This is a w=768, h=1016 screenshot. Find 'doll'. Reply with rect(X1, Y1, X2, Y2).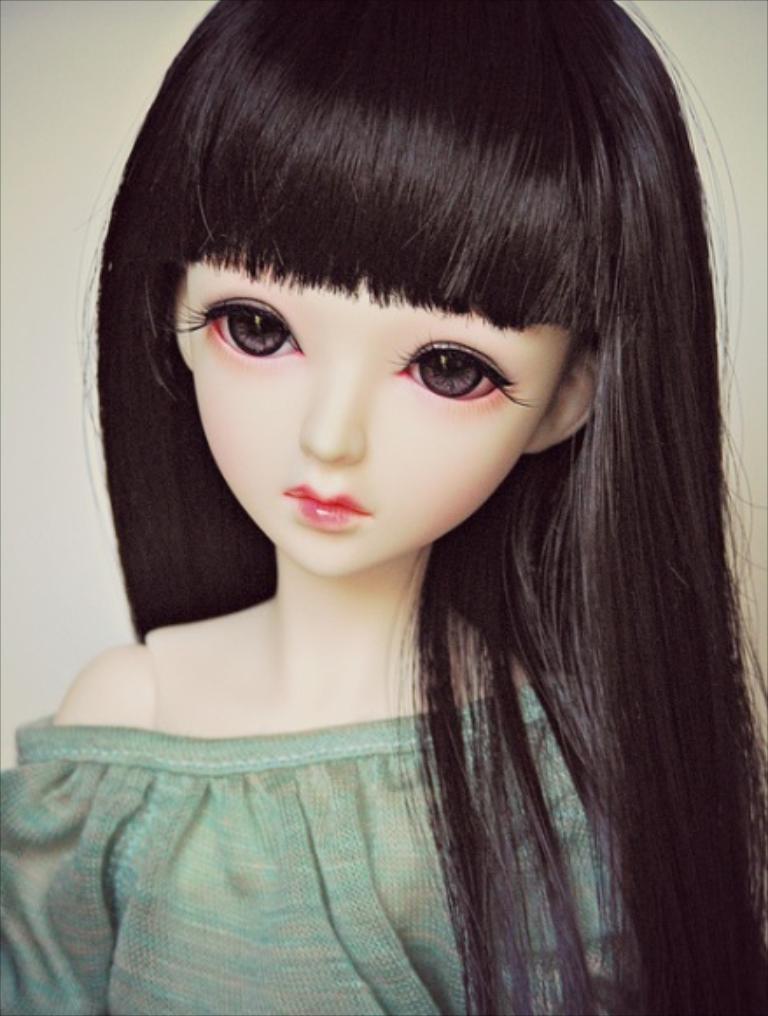
rect(7, 3, 766, 1013).
